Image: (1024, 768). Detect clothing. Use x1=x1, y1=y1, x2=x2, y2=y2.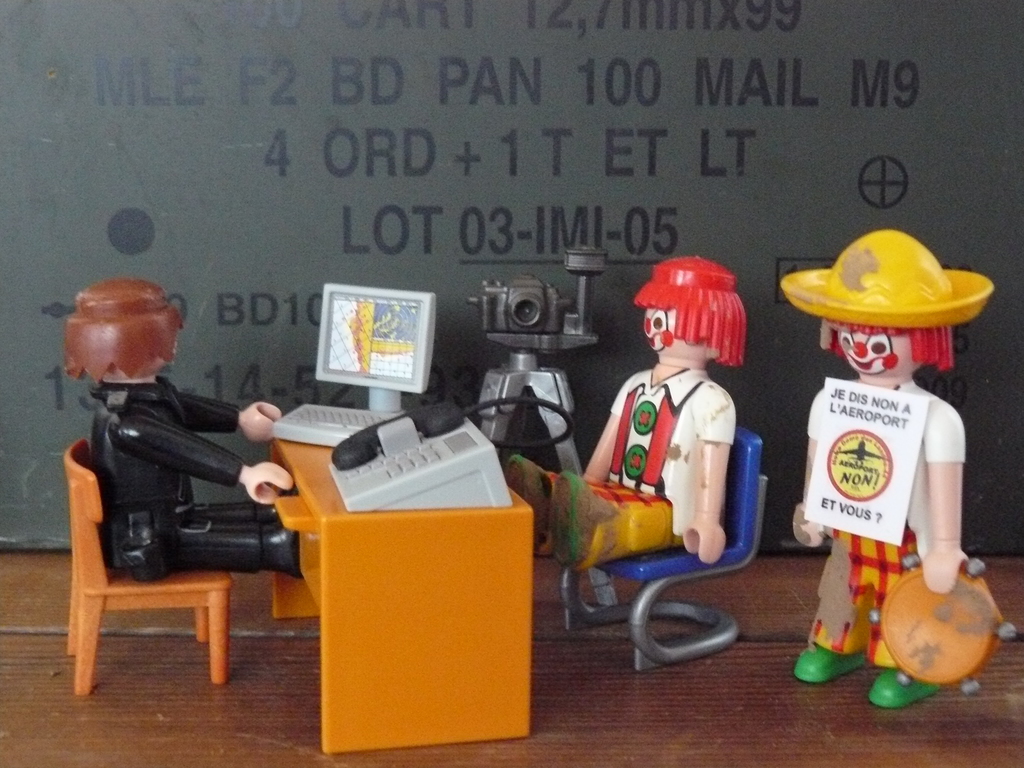
x1=91, y1=367, x2=303, y2=579.
